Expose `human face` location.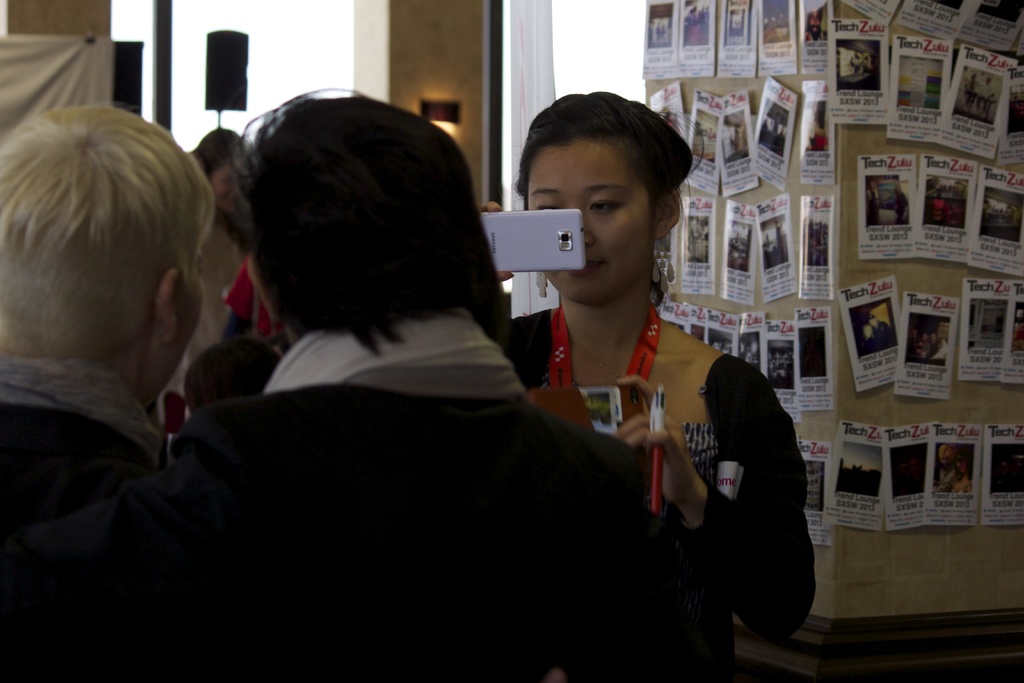
Exposed at 522 135 650 304.
